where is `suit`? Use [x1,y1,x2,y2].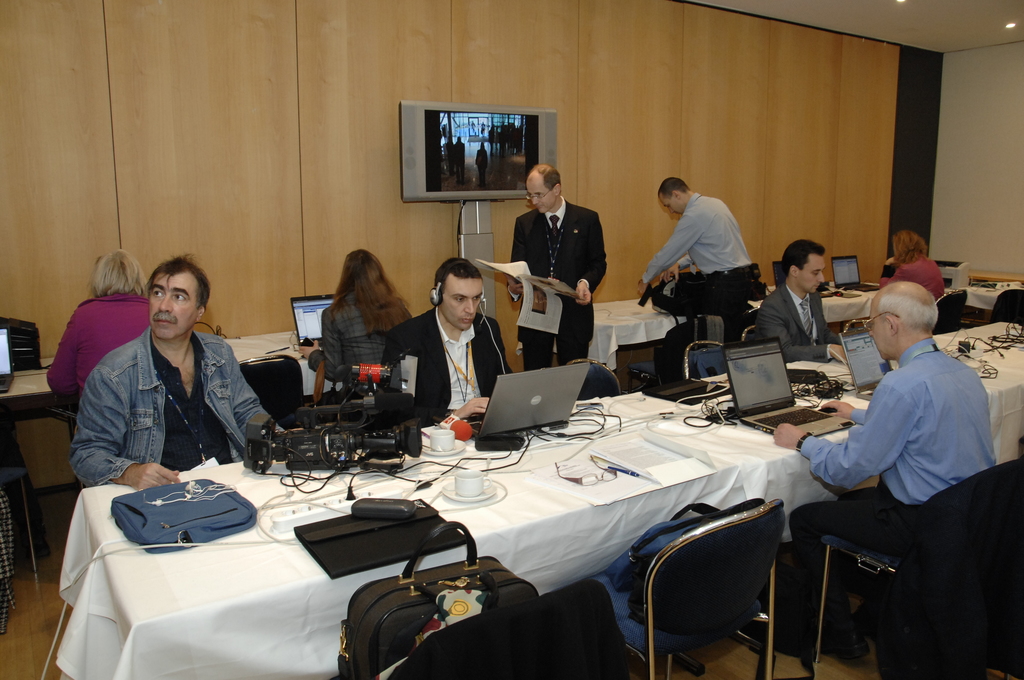
[510,175,610,378].
